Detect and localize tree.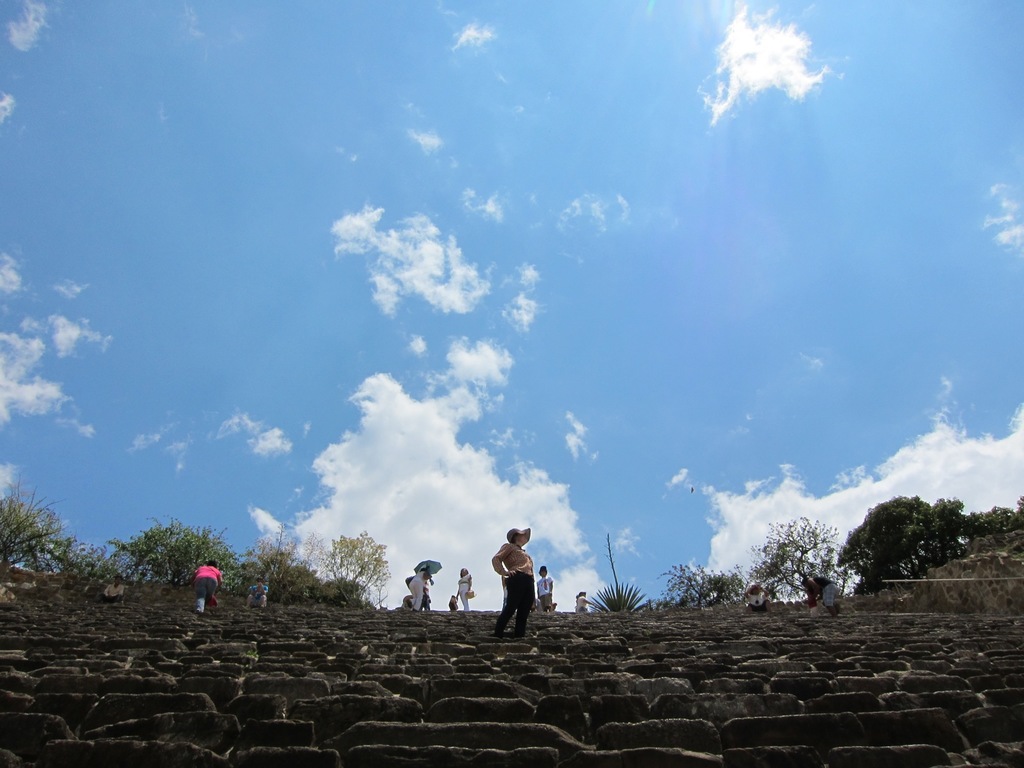
Localized at pyautogui.locateOnScreen(55, 534, 125, 584).
